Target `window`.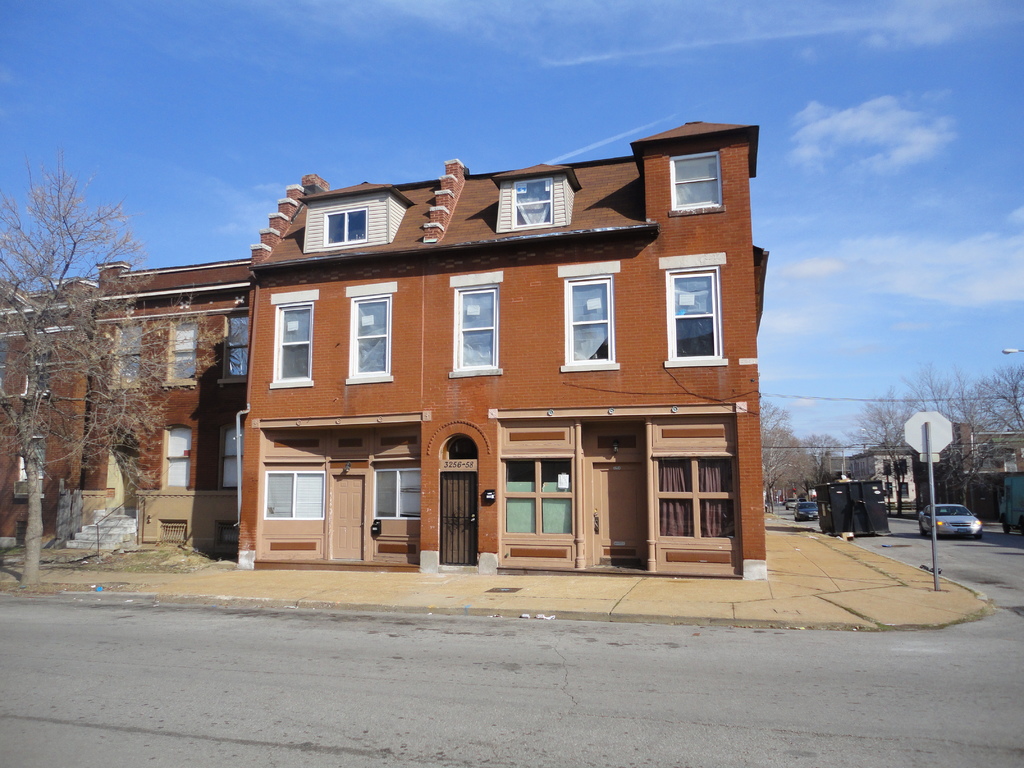
Target region: detection(452, 291, 499, 366).
